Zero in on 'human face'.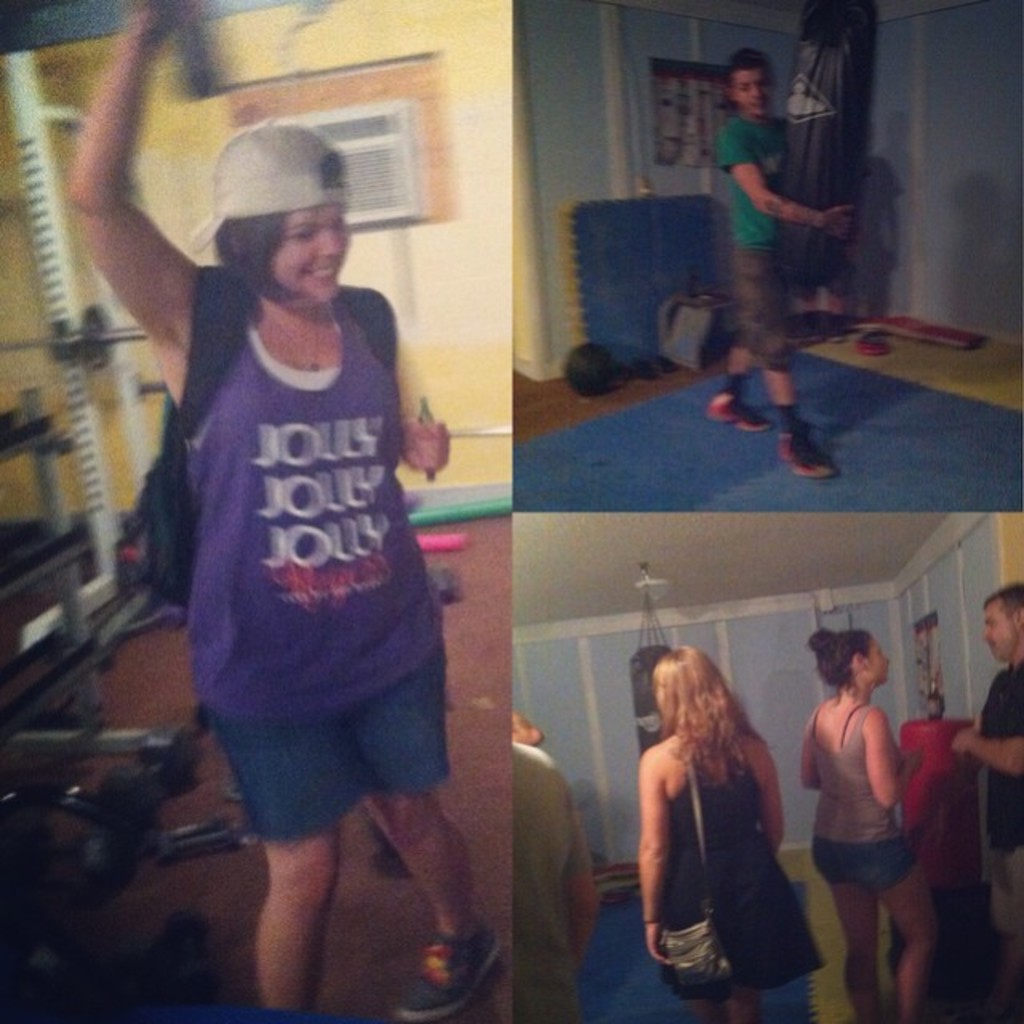
Zeroed in: pyautogui.locateOnScreen(734, 72, 771, 118).
